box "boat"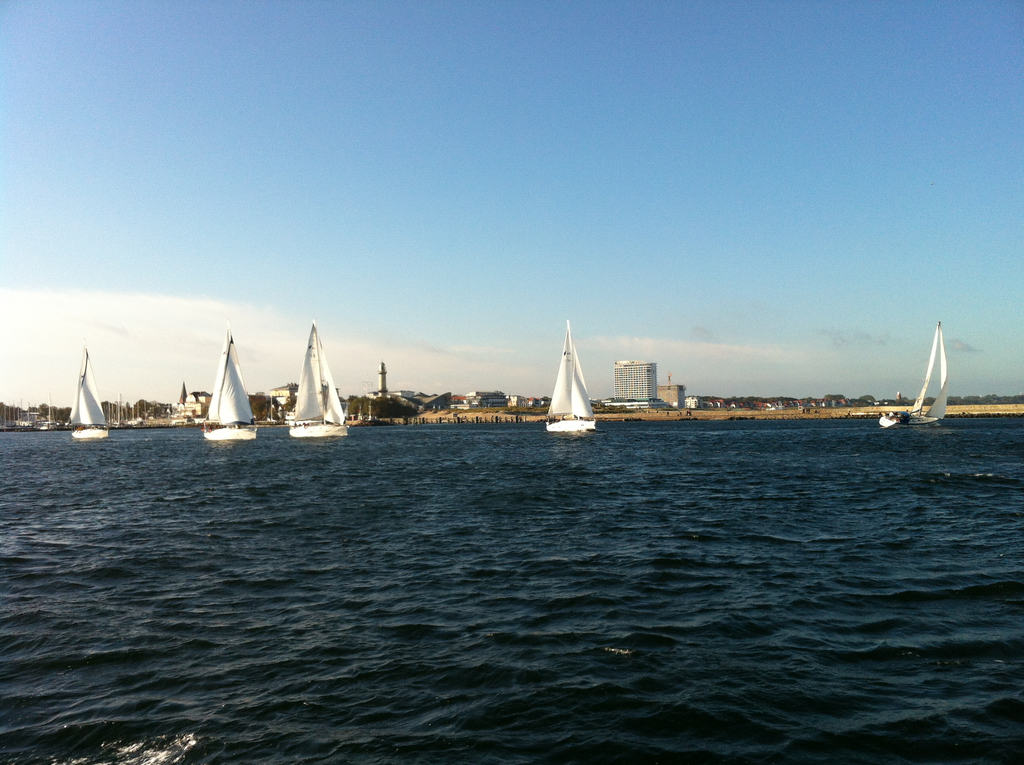
rect(530, 314, 618, 444)
